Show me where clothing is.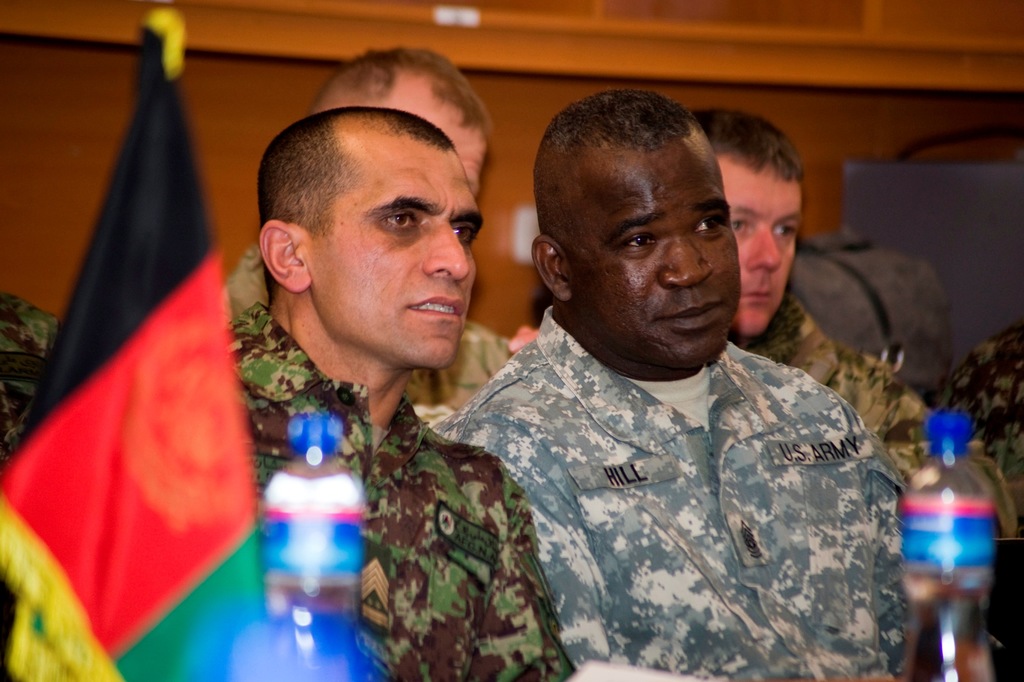
clothing is at [x1=433, y1=272, x2=933, y2=675].
